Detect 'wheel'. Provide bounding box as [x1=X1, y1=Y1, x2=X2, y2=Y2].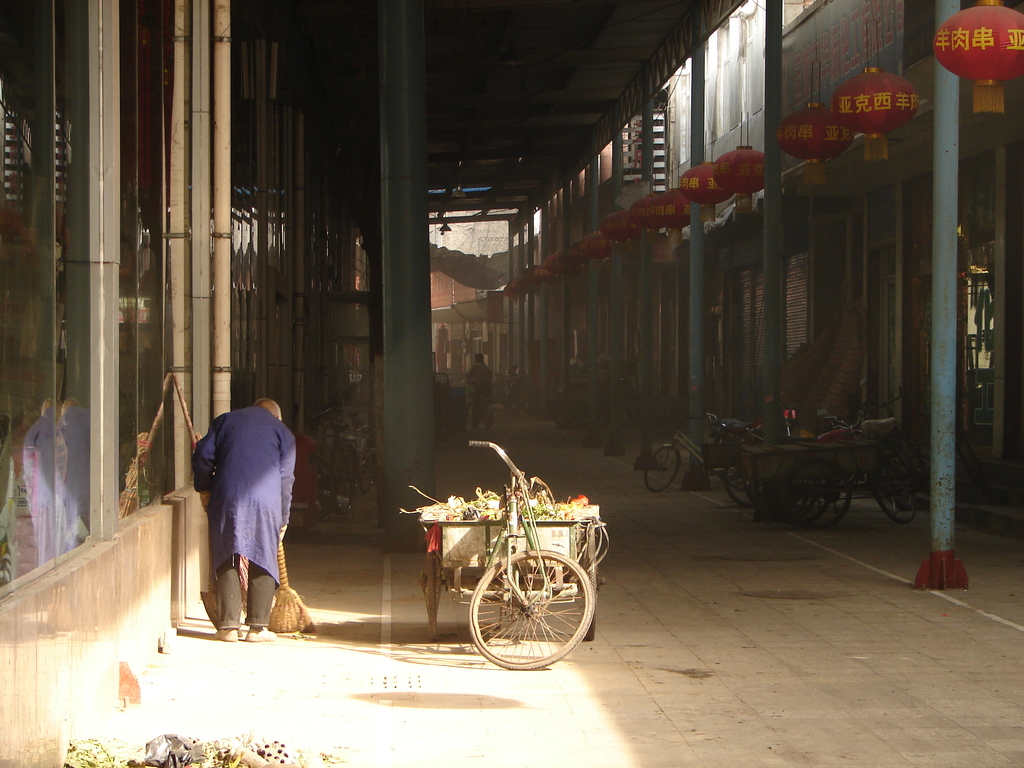
[x1=412, y1=537, x2=448, y2=637].
